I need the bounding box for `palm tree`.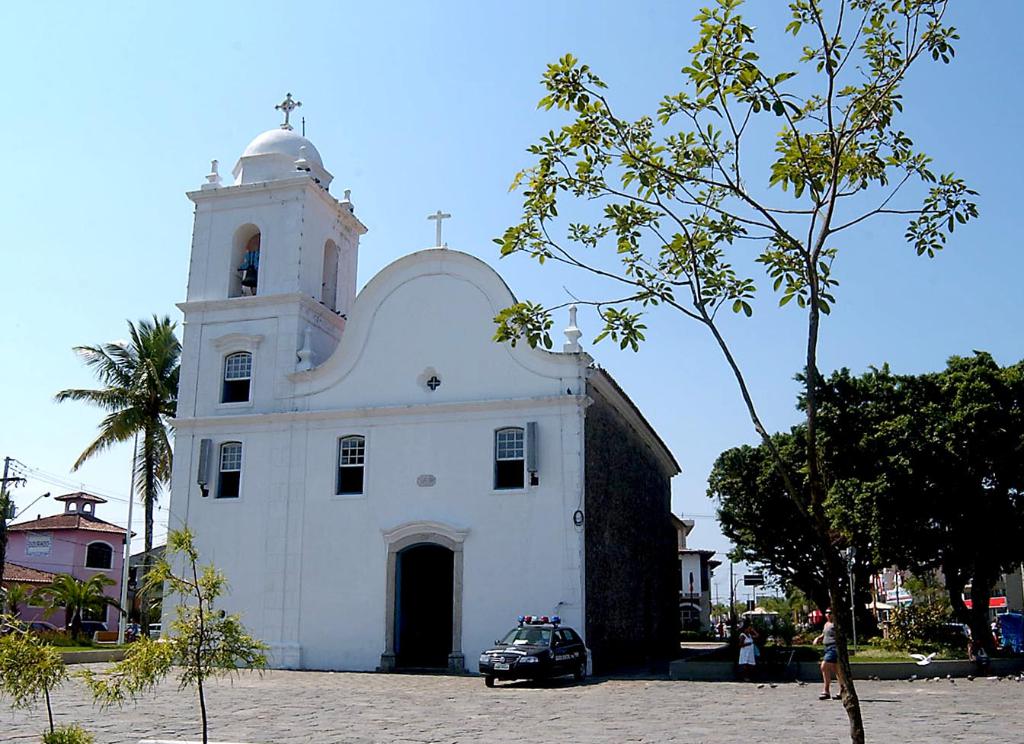
Here it is: box(0, 619, 58, 731).
